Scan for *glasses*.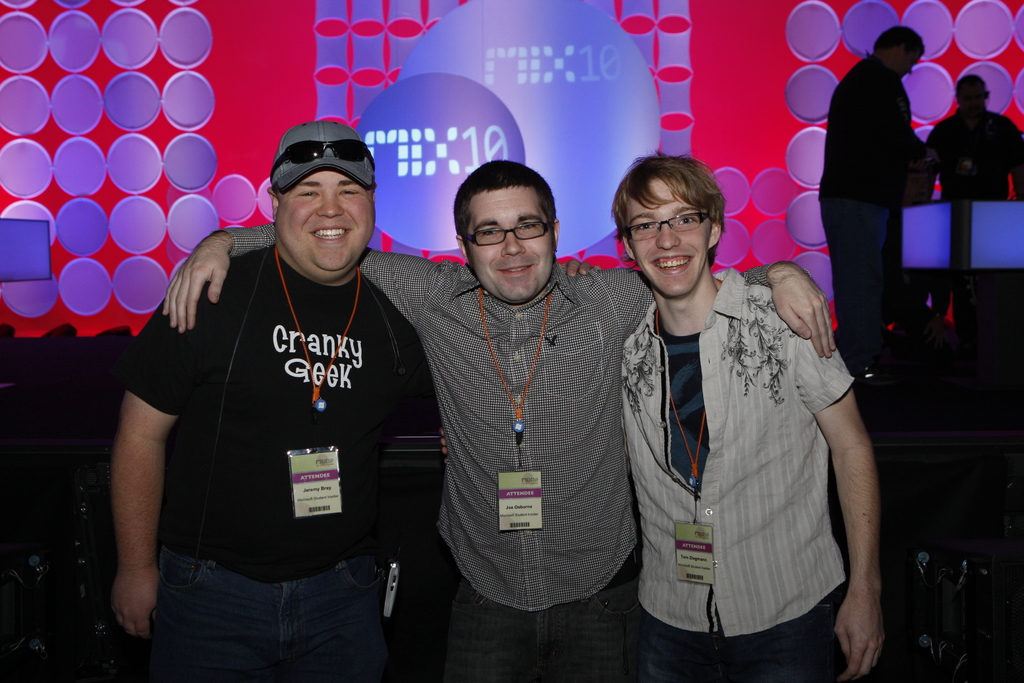
Scan result: {"x1": 626, "y1": 207, "x2": 707, "y2": 239}.
